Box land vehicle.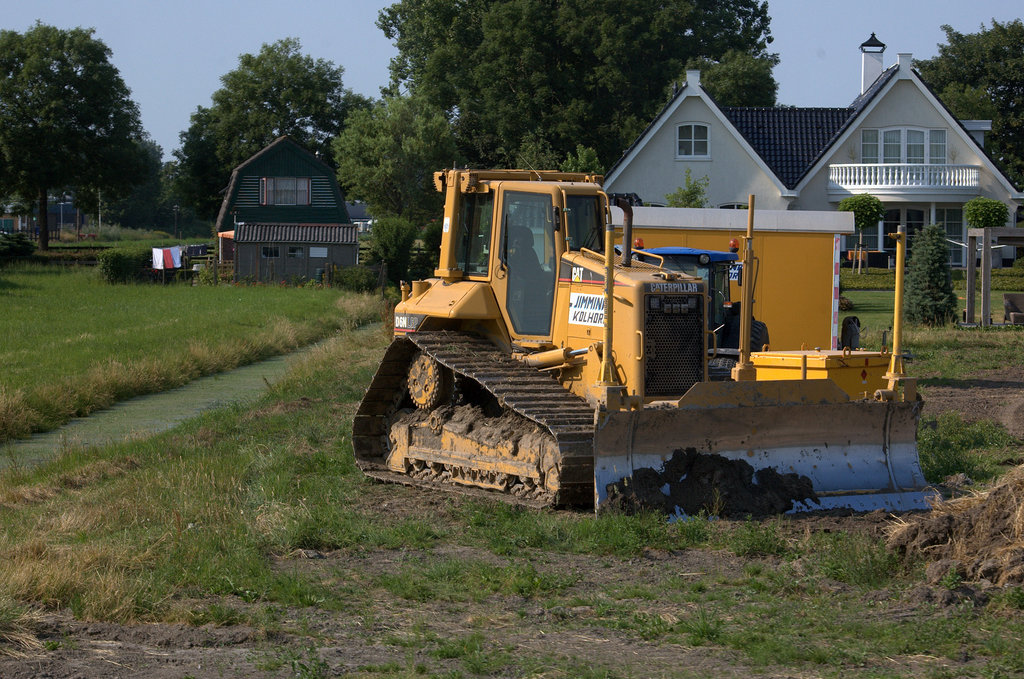
{"x1": 391, "y1": 159, "x2": 947, "y2": 526}.
